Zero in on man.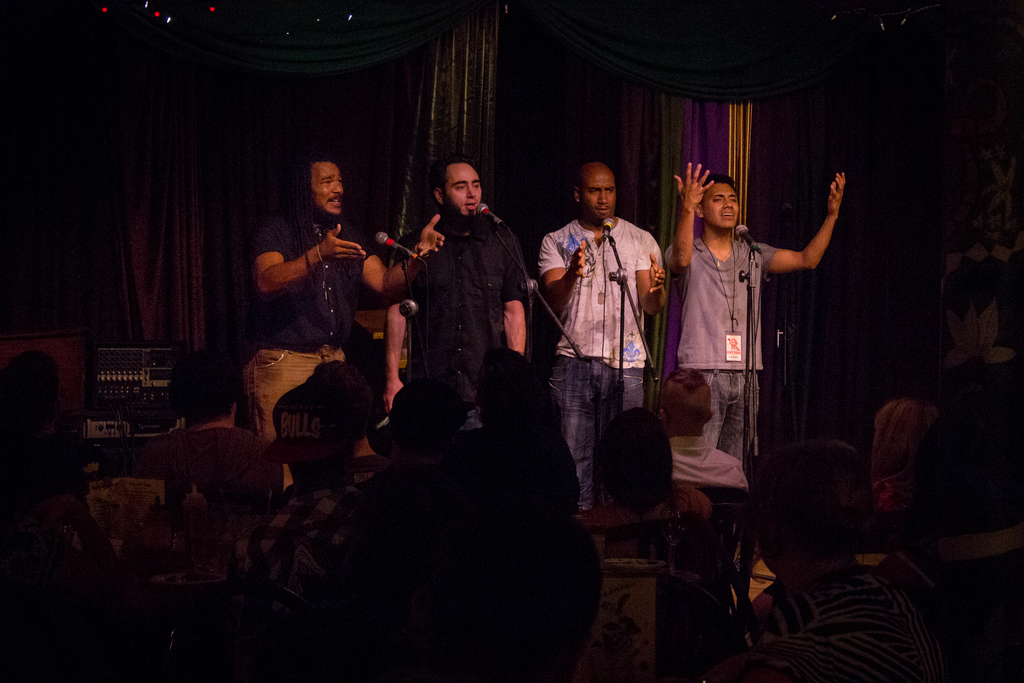
Zeroed in: (660,366,748,494).
